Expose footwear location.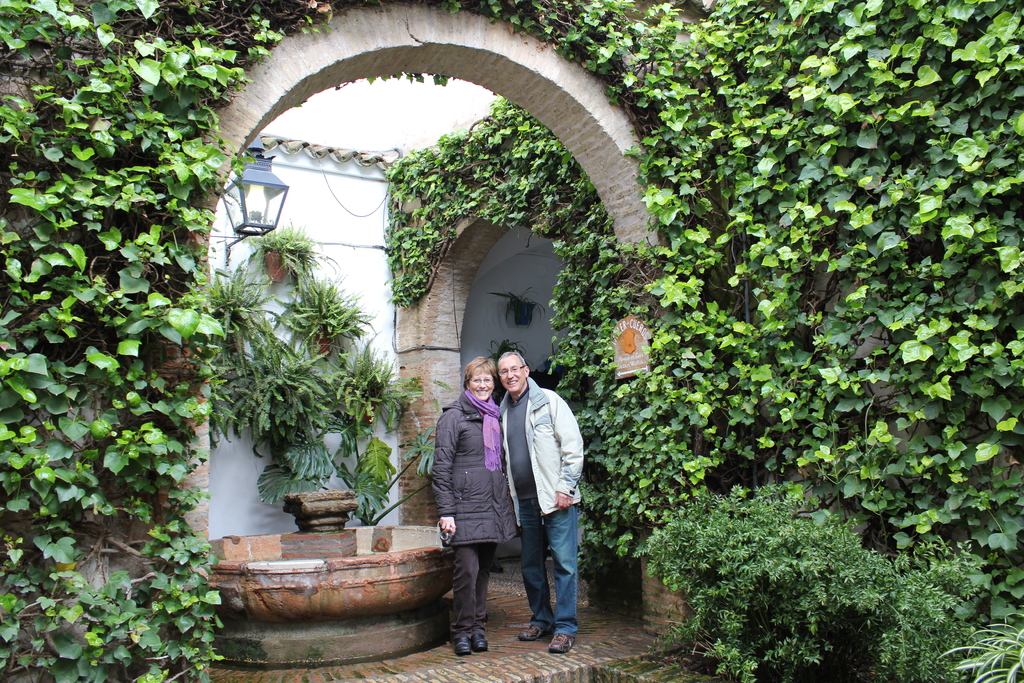
Exposed at [547, 632, 579, 653].
